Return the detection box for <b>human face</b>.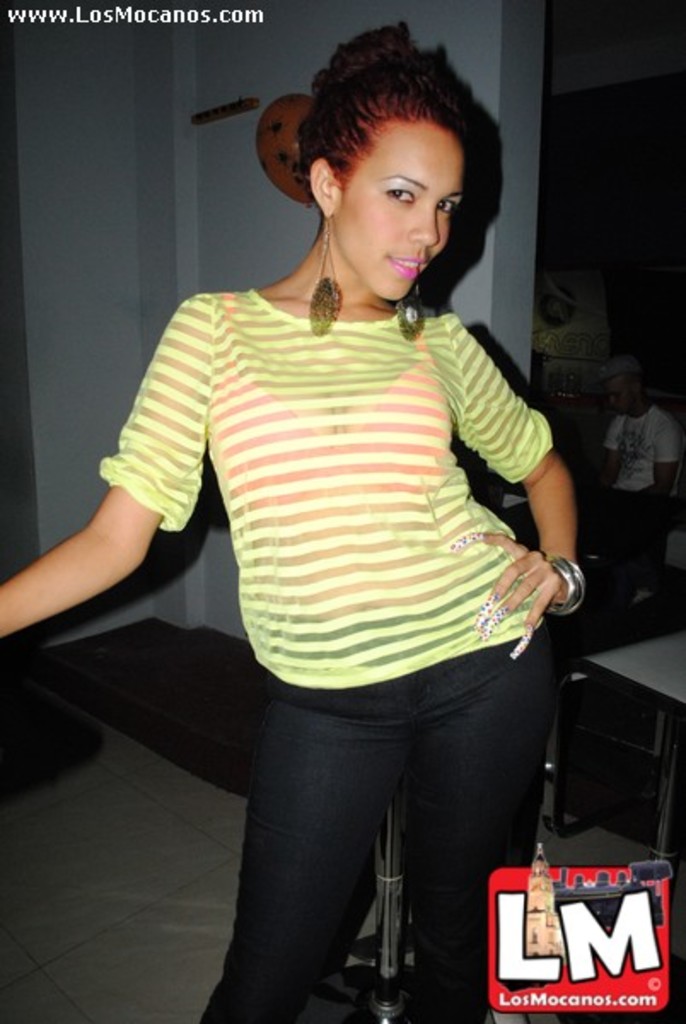
<box>333,118,464,300</box>.
